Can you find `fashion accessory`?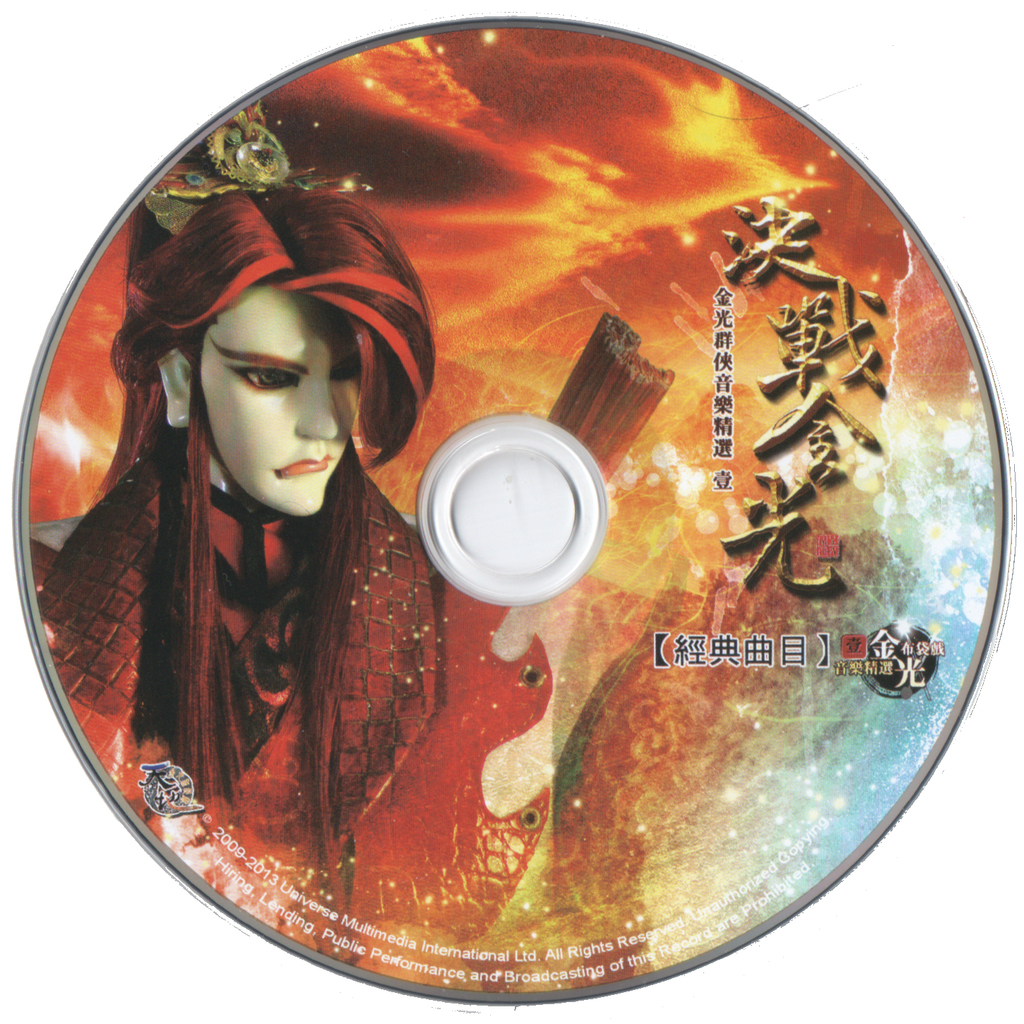
Yes, bounding box: {"left": 142, "top": 102, "right": 293, "bottom": 203}.
